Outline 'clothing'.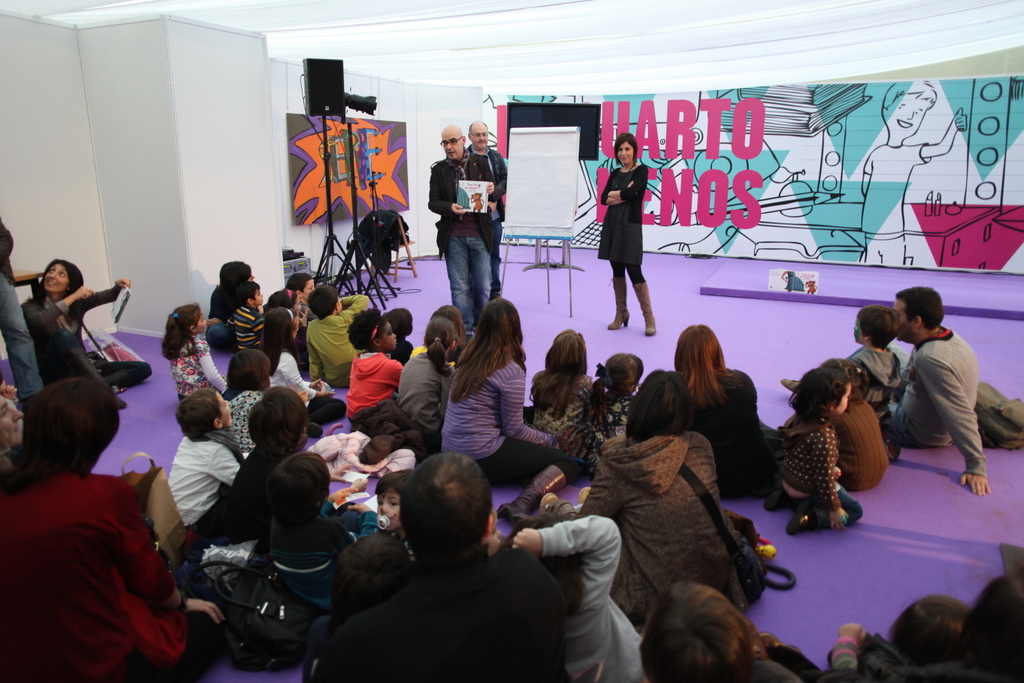
Outline: 835:394:893:492.
